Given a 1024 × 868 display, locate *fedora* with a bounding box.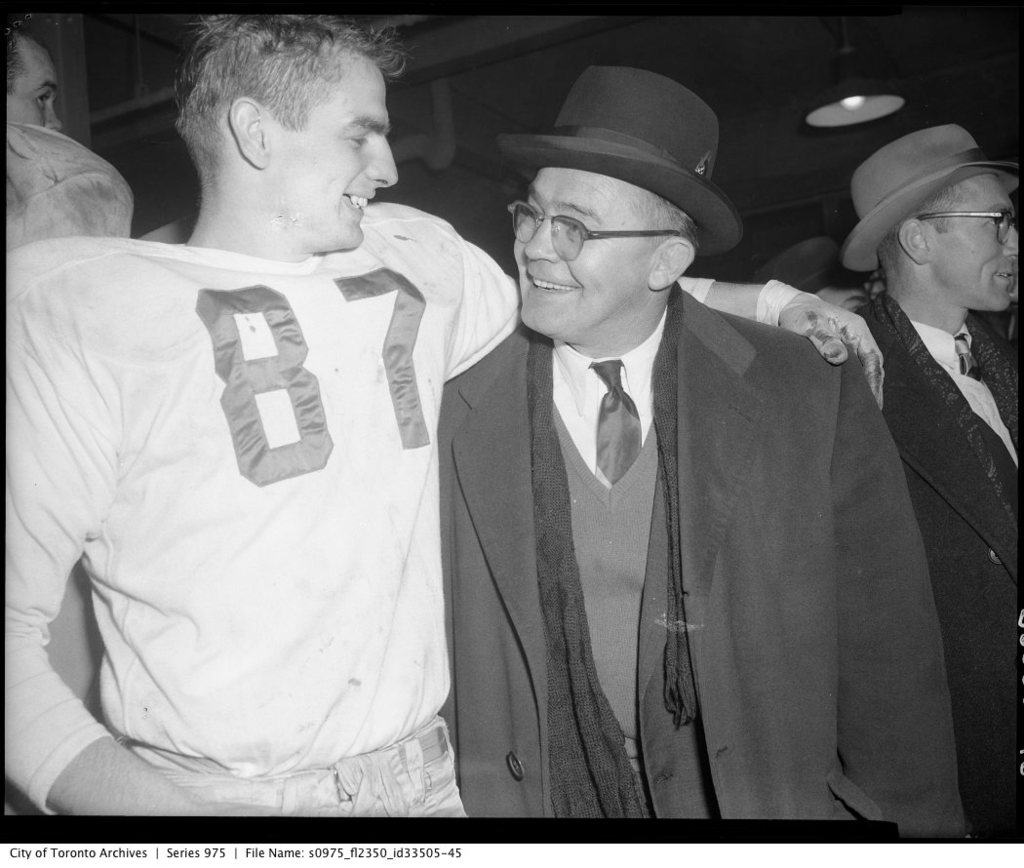
Located: <box>492,71,747,257</box>.
